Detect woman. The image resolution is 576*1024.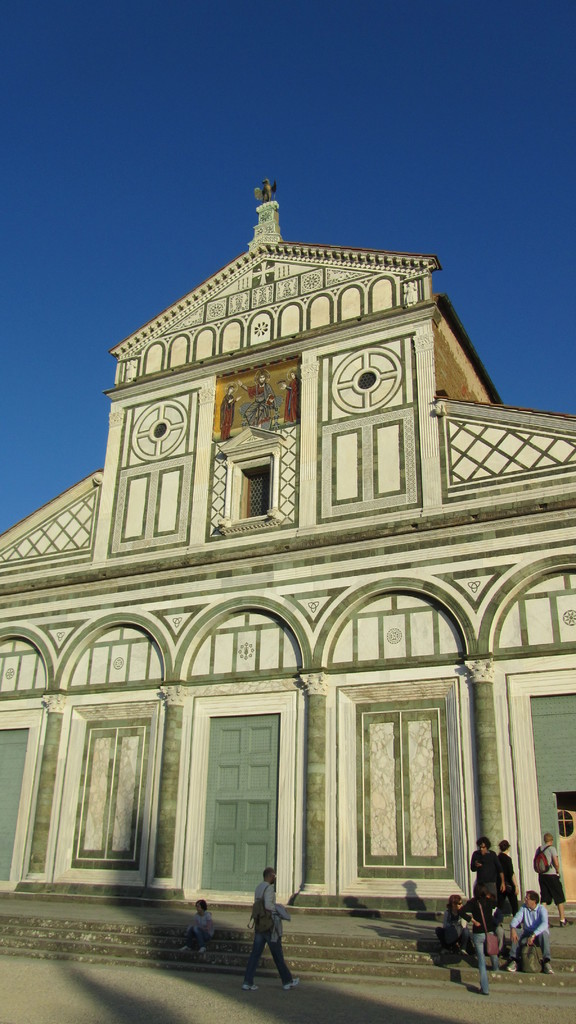
bbox=(176, 895, 218, 956).
